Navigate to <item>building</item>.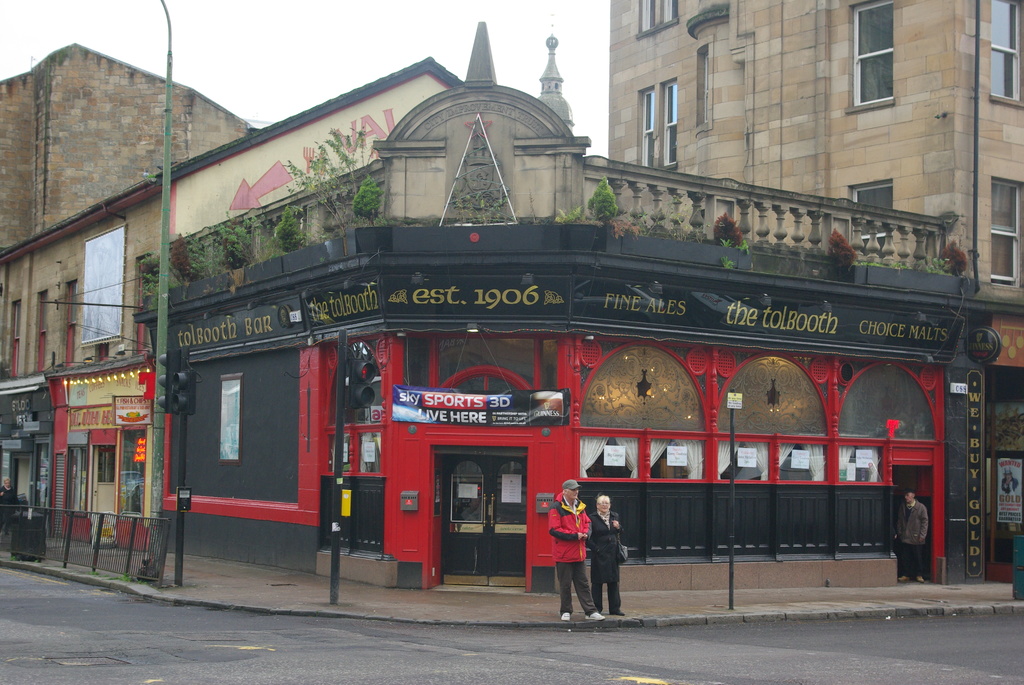
Navigation target: (1, 15, 1001, 592).
